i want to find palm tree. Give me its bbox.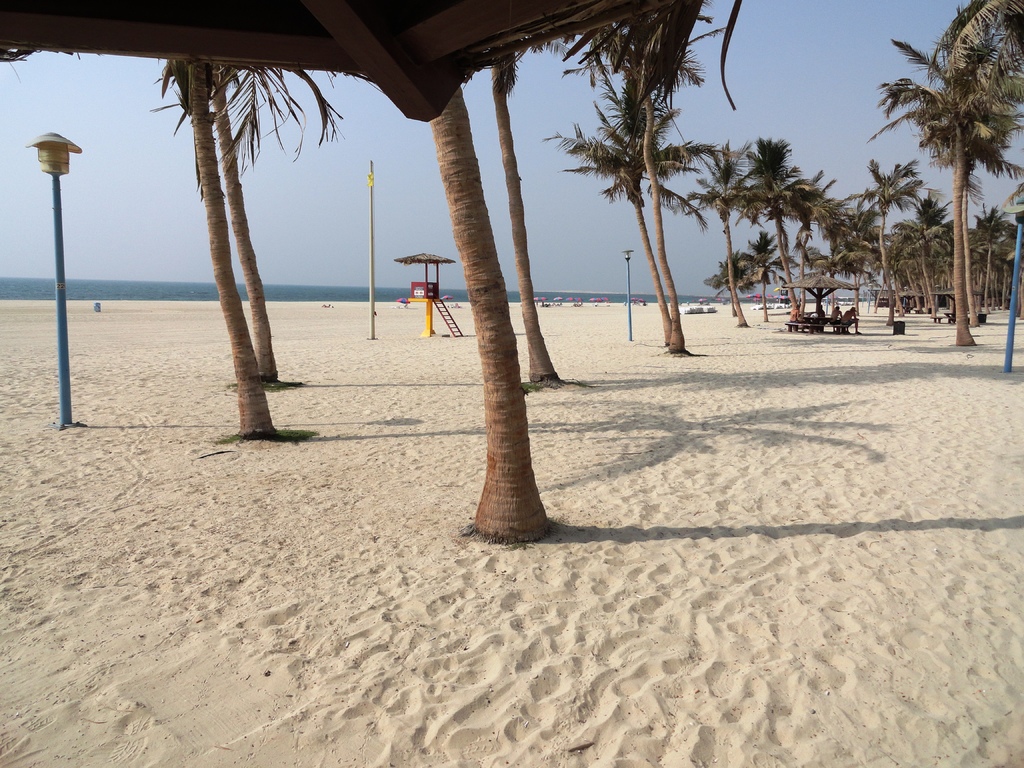
(726,147,782,330).
